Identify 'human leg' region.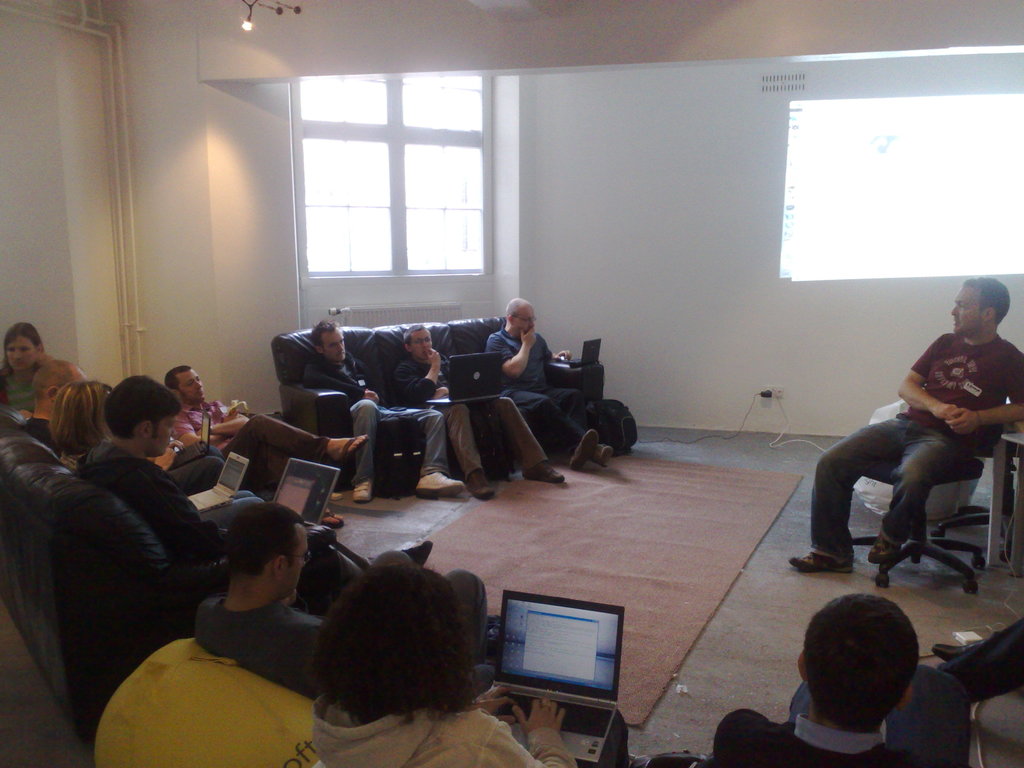
Region: rect(867, 438, 967, 563).
